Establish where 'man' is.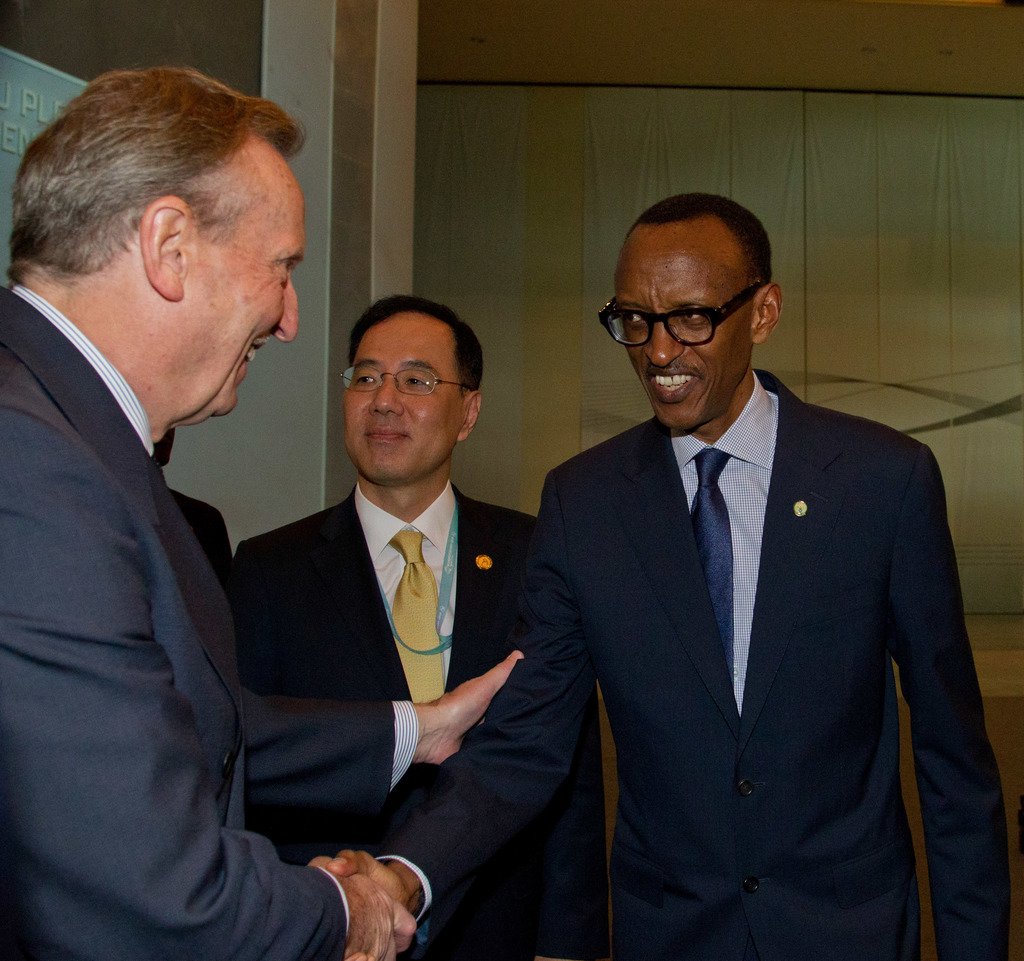
Established at <region>324, 193, 1012, 960</region>.
